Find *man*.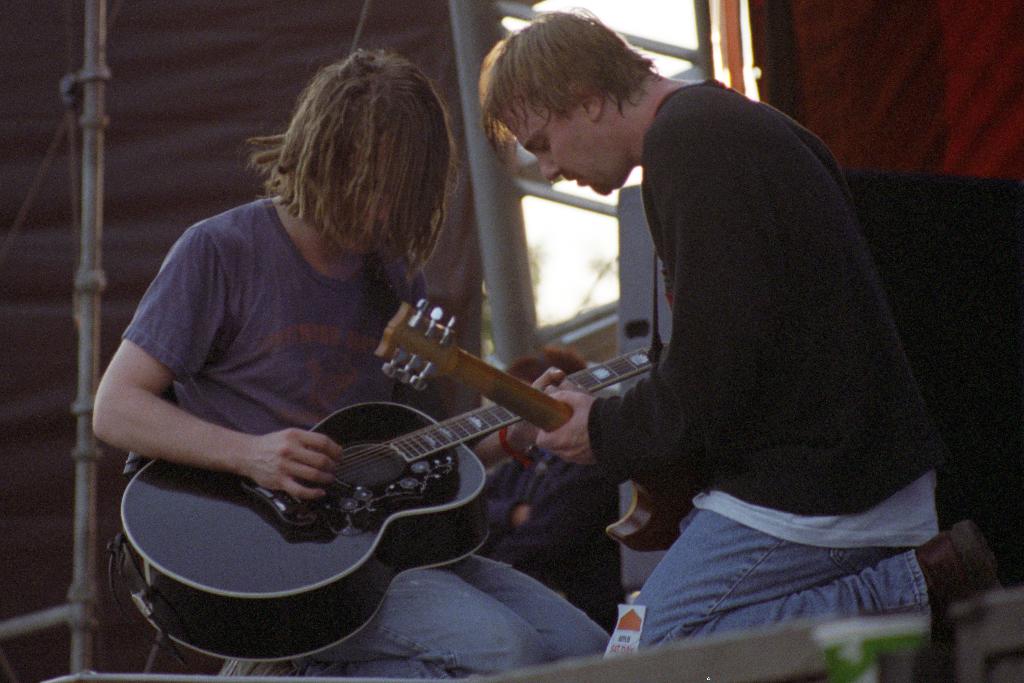
detection(94, 47, 619, 682).
